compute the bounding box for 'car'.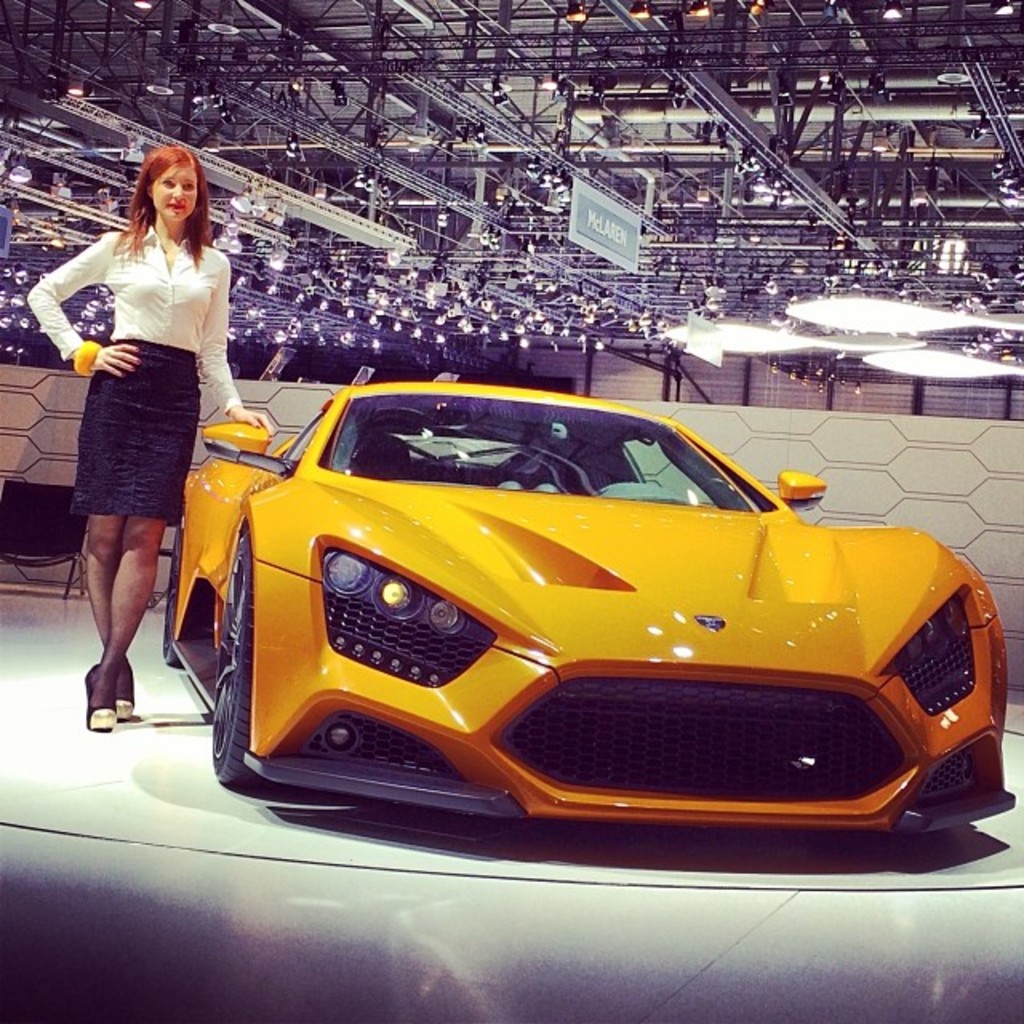
<bbox>162, 378, 1016, 835</bbox>.
